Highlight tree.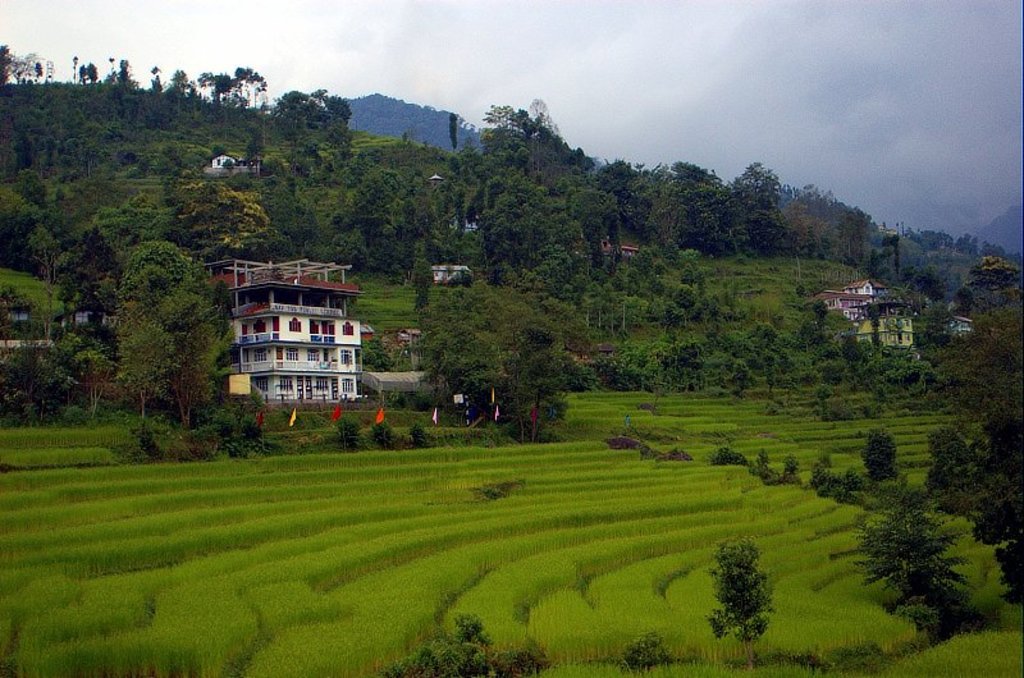
Highlighted region: pyautogui.locateOnScreen(35, 194, 205, 351).
